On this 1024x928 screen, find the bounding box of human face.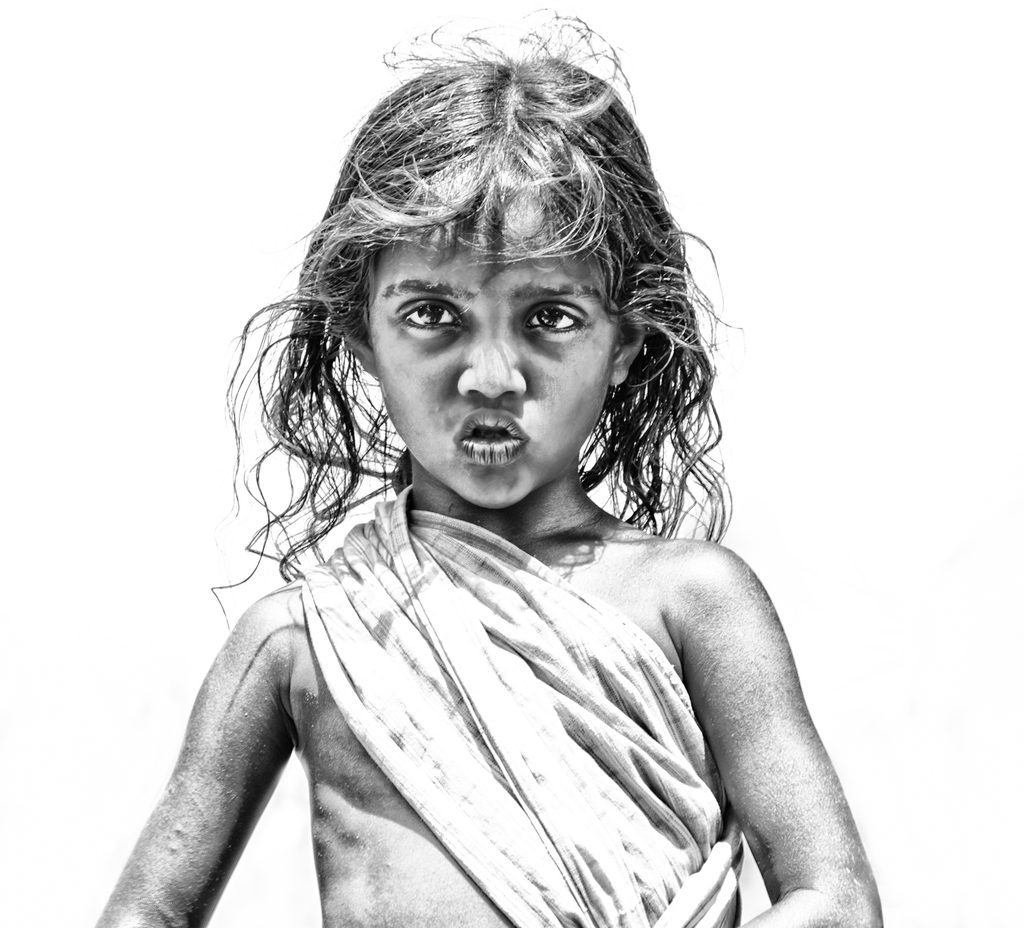
Bounding box: [left=365, top=191, right=624, bottom=510].
